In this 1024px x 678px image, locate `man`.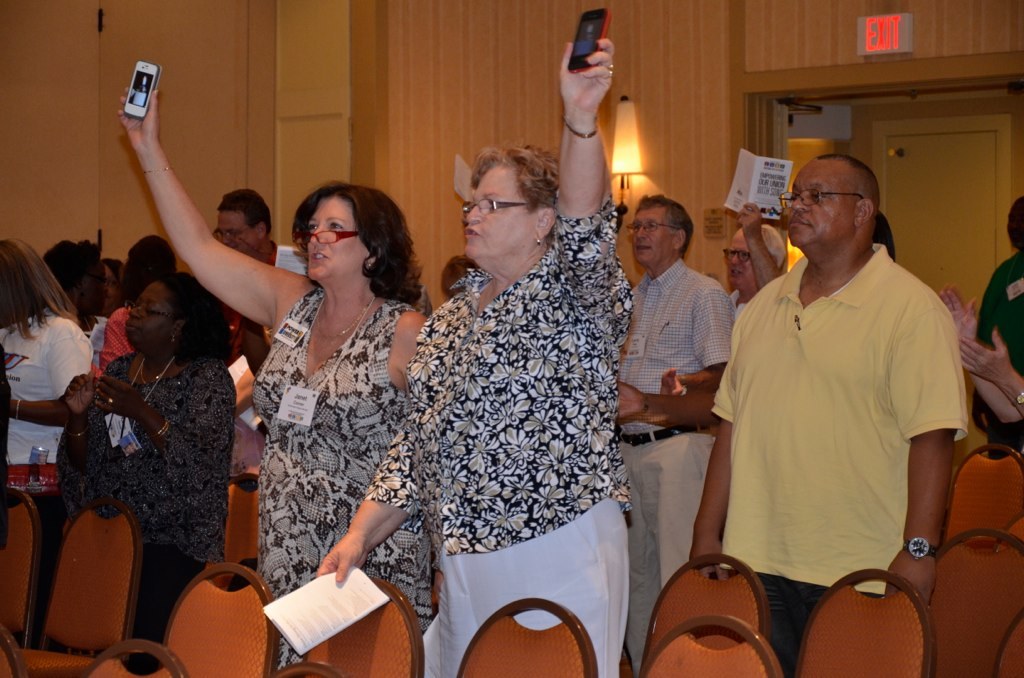
Bounding box: <region>719, 203, 789, 317</region>.
